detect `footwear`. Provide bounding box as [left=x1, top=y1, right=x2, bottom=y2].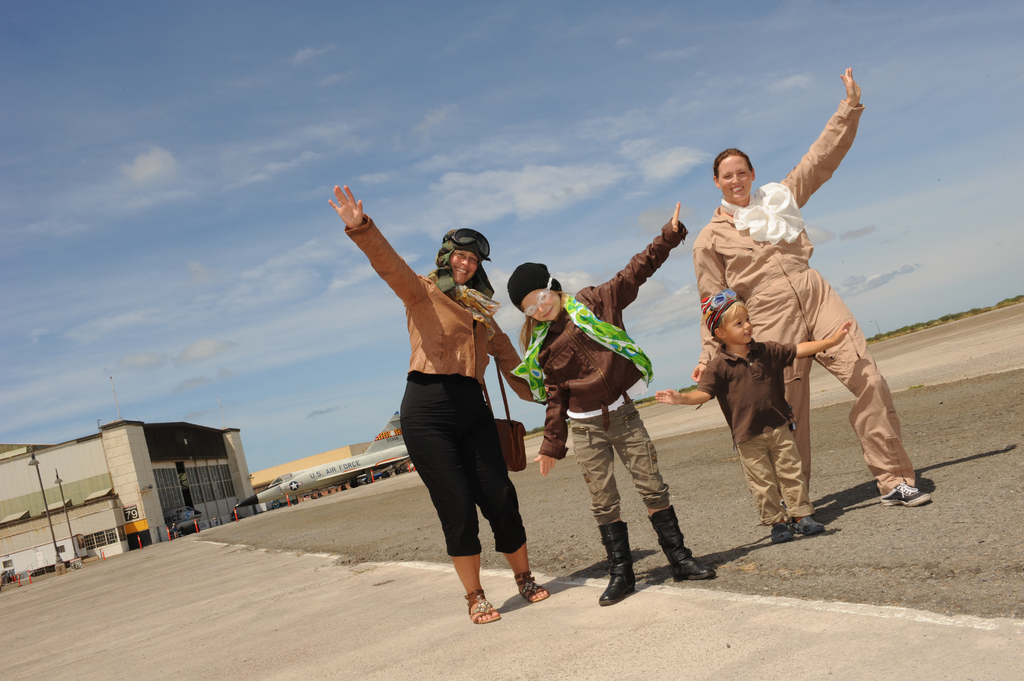
[left=511, top=569, right=545, bottom=600].
